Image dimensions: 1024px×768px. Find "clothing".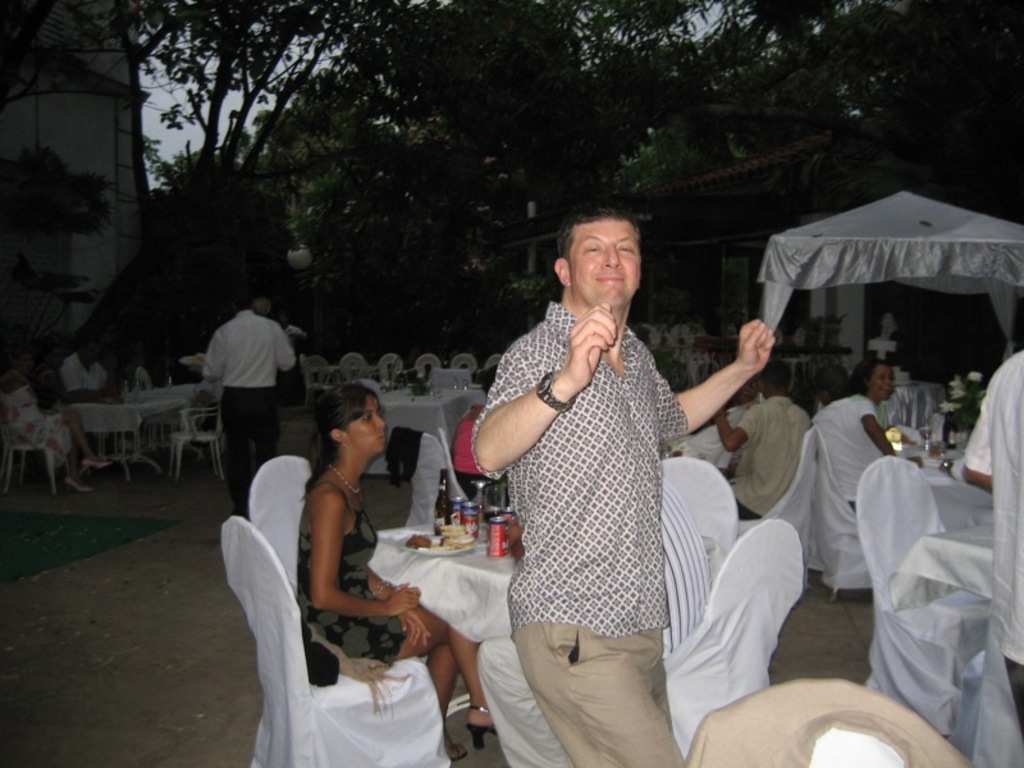
17, 383, 76, 477.
